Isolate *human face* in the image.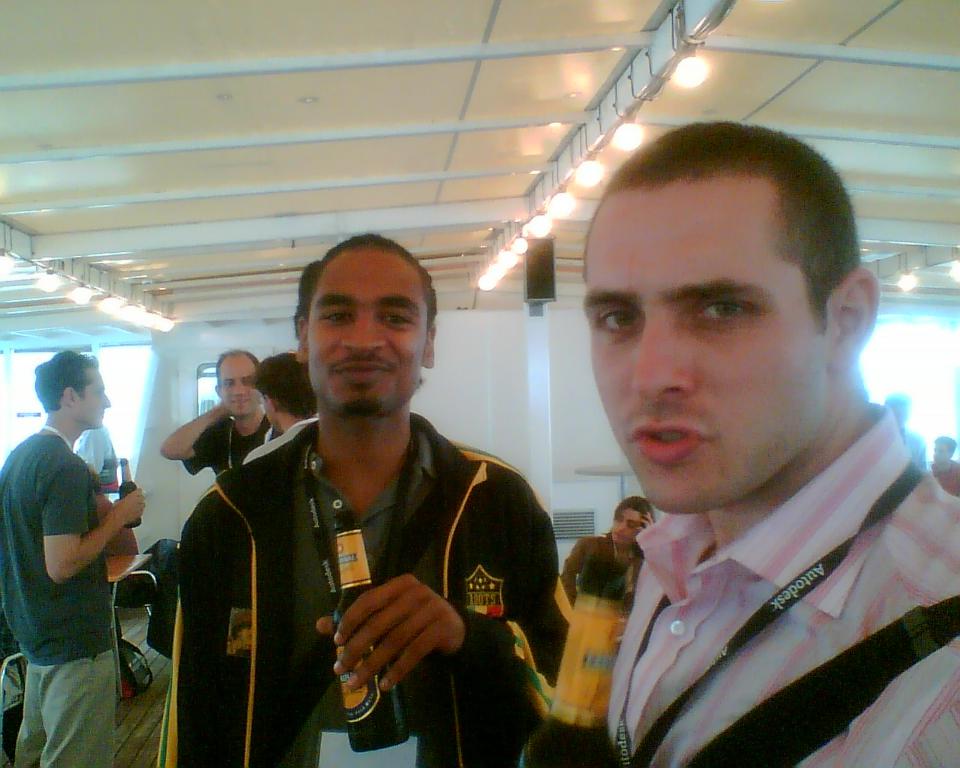
Isolated region: bbox(311, 250, 427, 412).
